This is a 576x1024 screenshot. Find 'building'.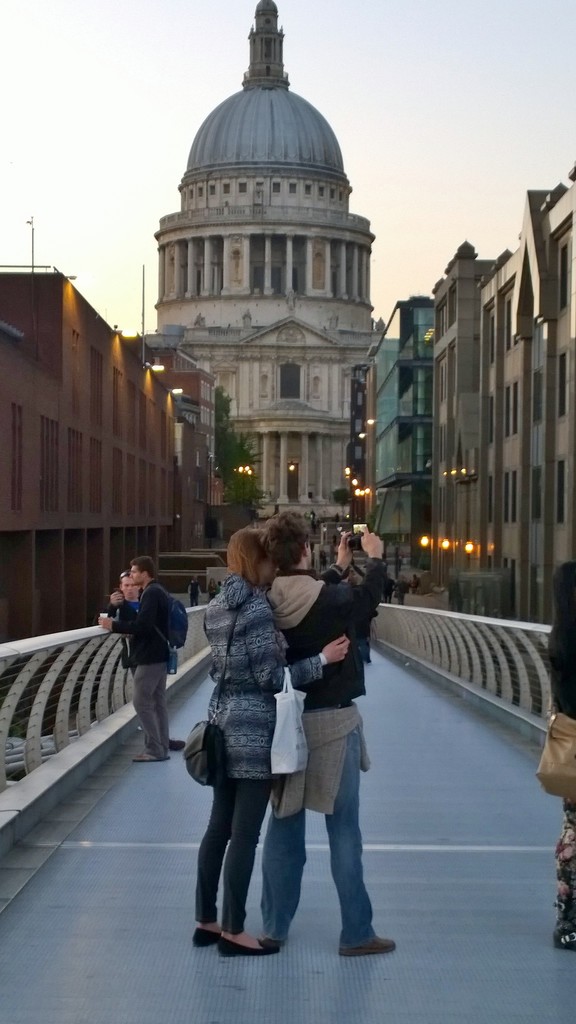
Bounding box: {"x1": 431, "y1": 164, "x2": 575, "y2": 627}.
